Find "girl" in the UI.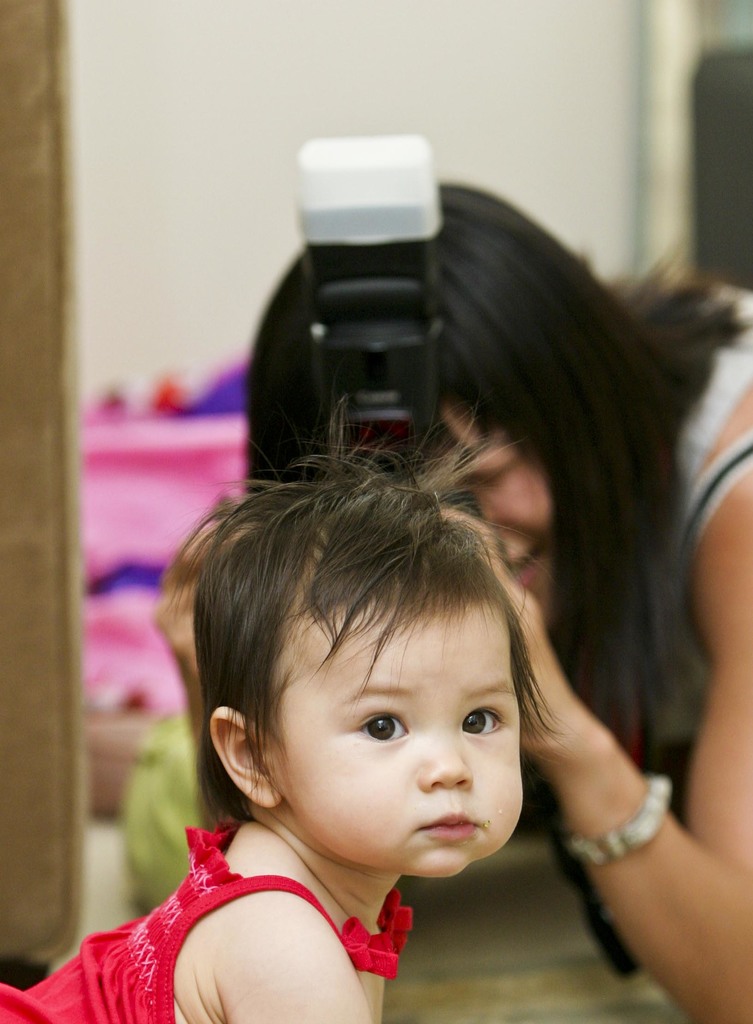
UI element at bbox(0, 390, 572, 1023).
